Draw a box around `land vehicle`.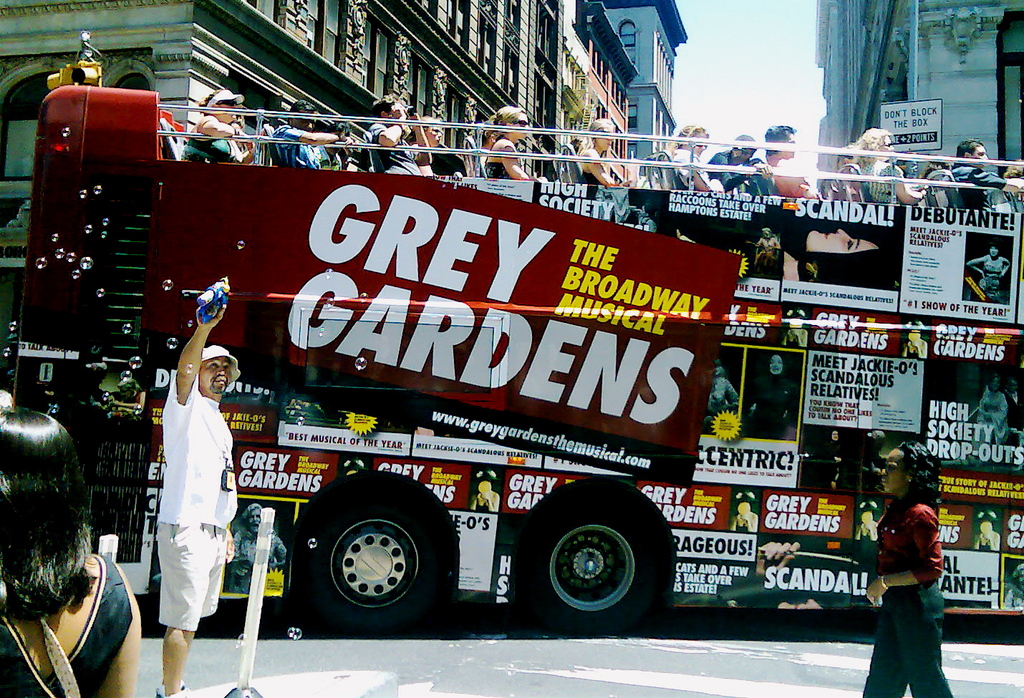
select_region(14, 33, 1023, 641).
